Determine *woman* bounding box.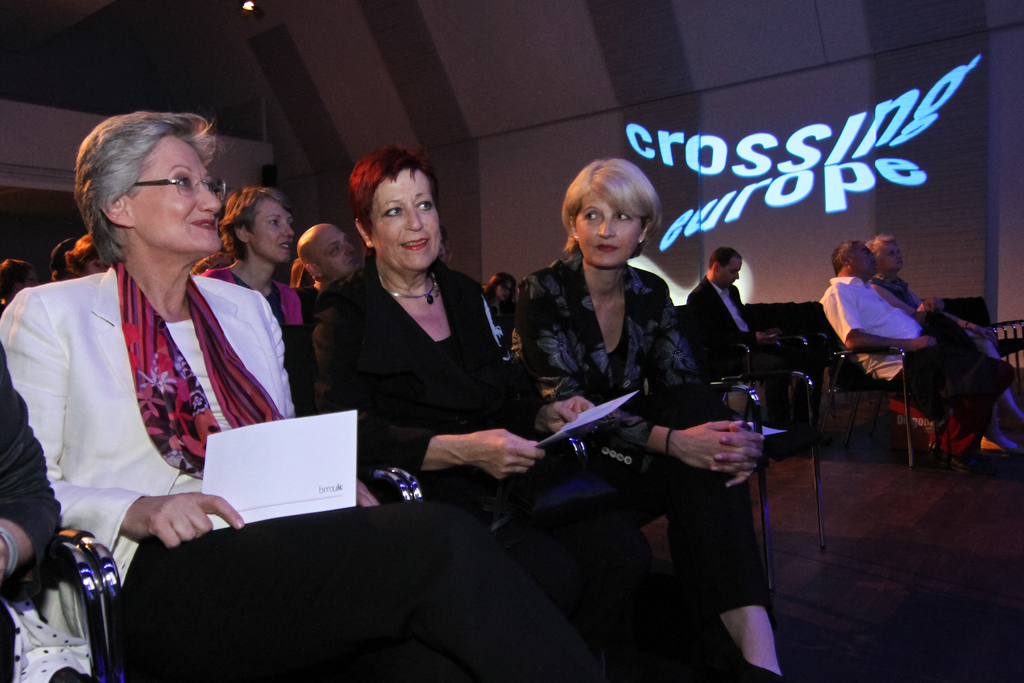
Determined: <bbox>294, 158, 525, 526</bbox>.
